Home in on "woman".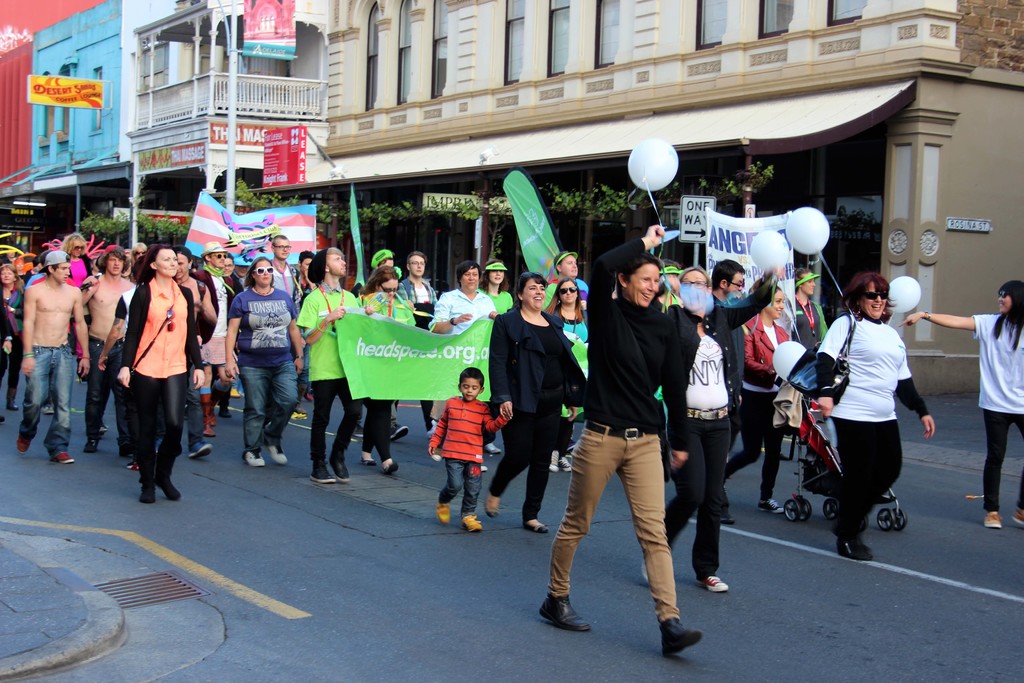
Homed in at crop(58, 234, 95, 286).
